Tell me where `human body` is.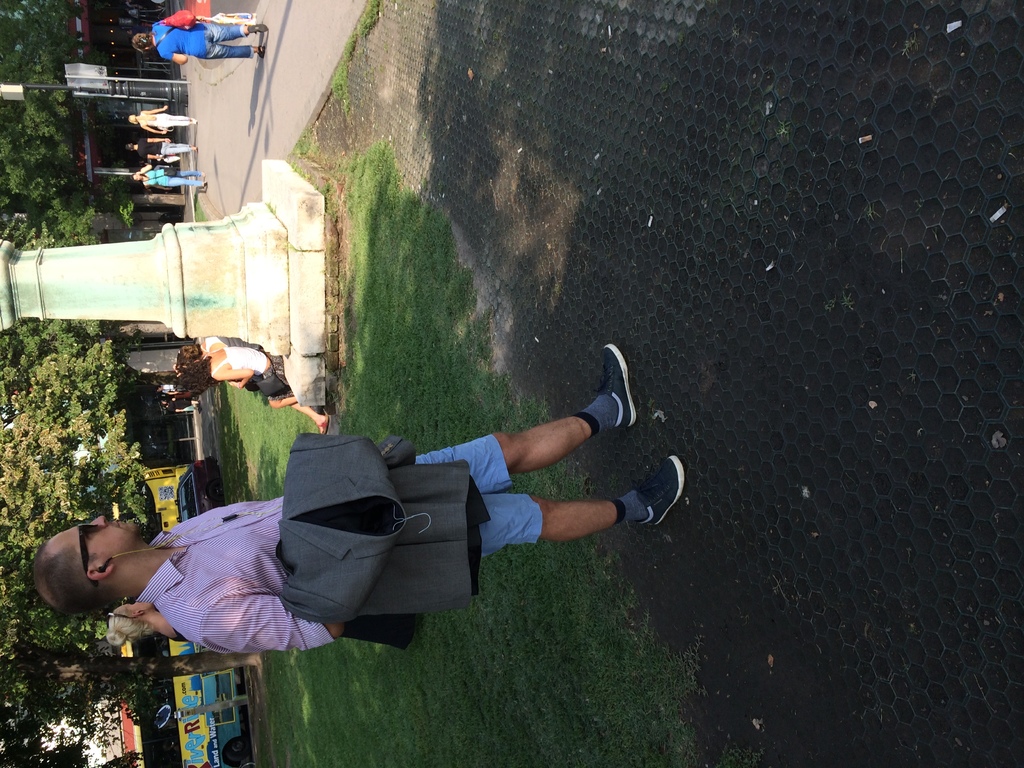
`human body` is at x1=128 y1=159 x2=207 y2=190.
